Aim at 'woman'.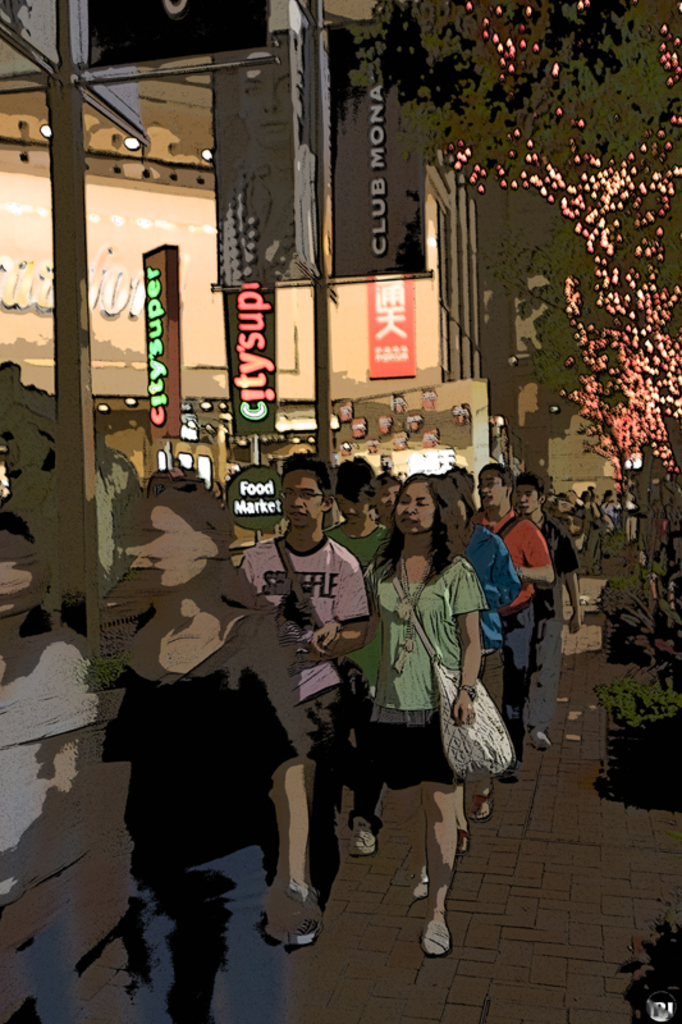
Aimed at bbox(104, 477, 322, 1023).
